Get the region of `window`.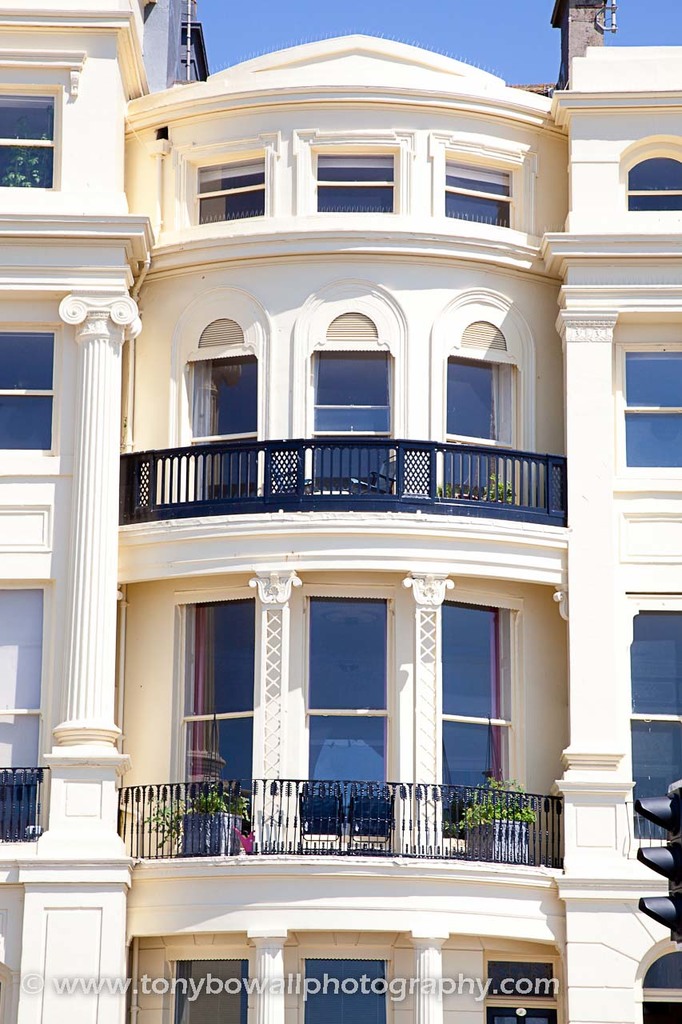
(x1=625, y1=154, x2=681, y2=210).
